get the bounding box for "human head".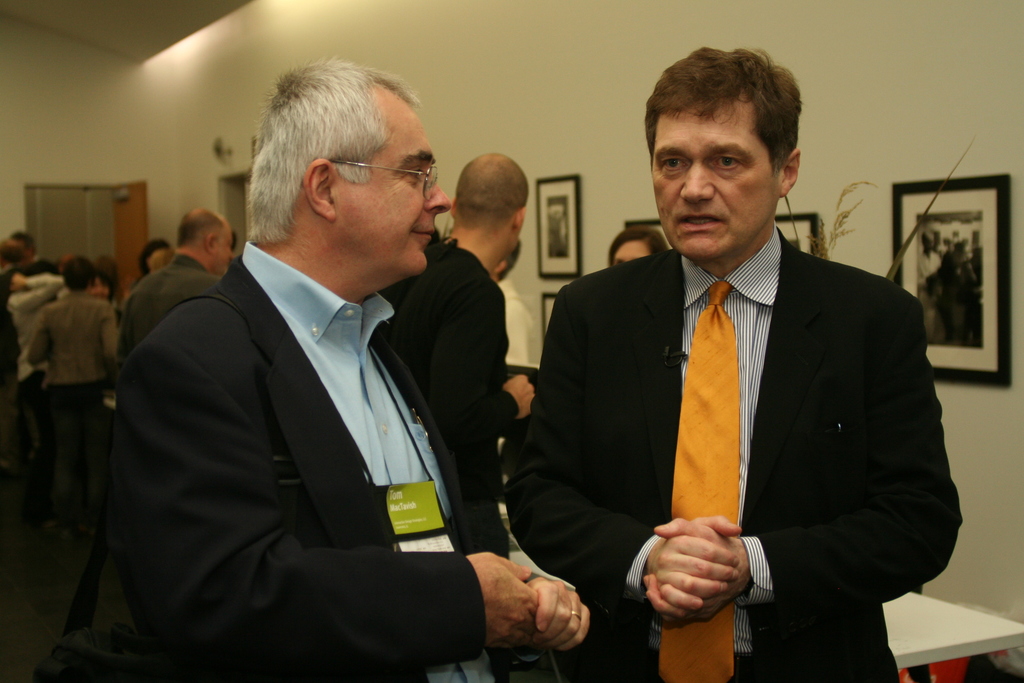
rect(609, 227, 673, 269).
